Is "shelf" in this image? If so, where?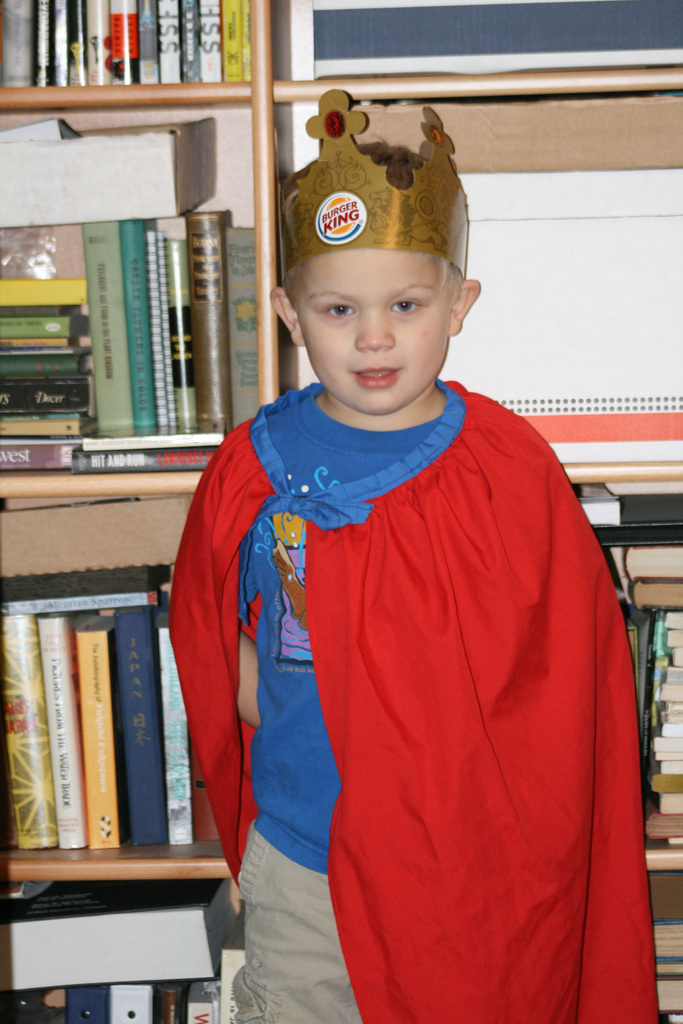
Yes, at bbox=[270, 0, 682, 109].
